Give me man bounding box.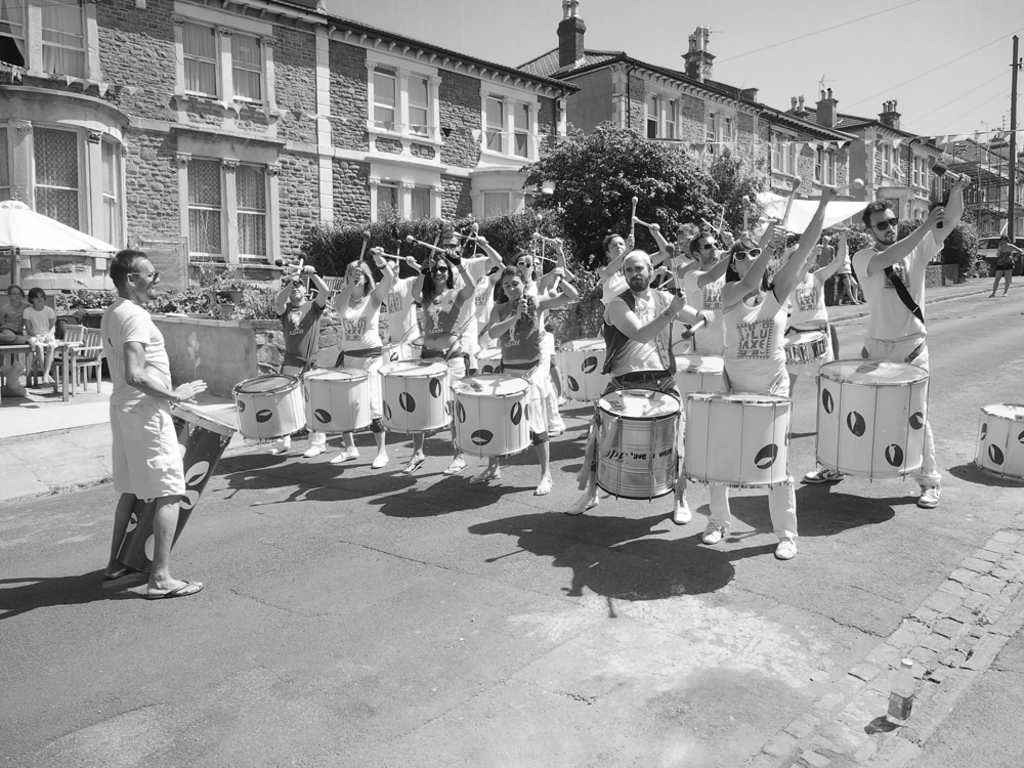
<bbox>807, 172, 961, 508</bbox>.
